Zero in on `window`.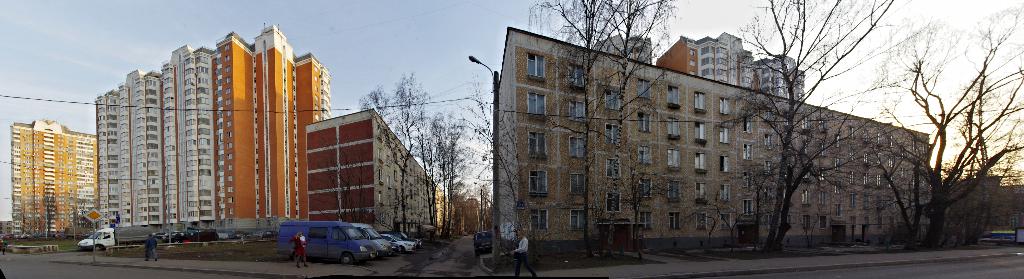
Zeroed in: [569,62,591,95].
